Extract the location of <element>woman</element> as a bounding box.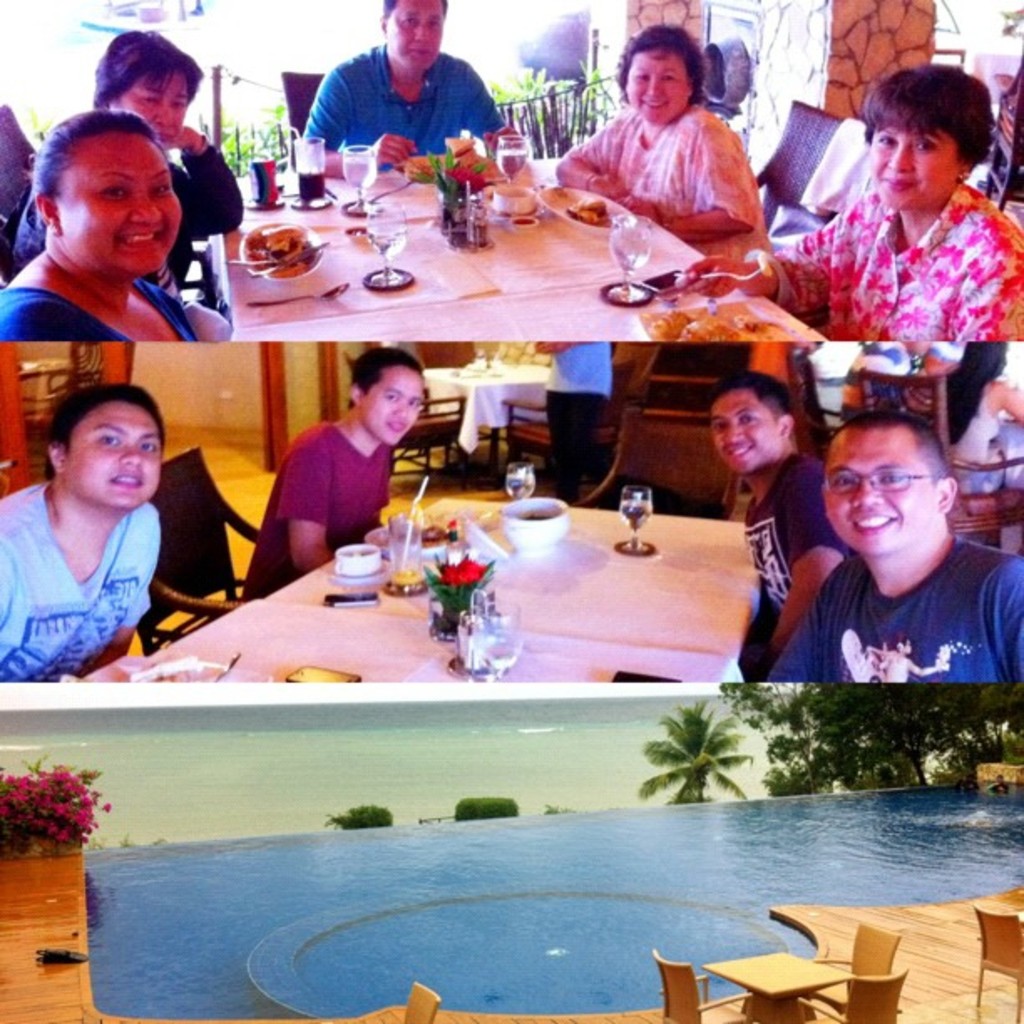
[561,33,796,253].
